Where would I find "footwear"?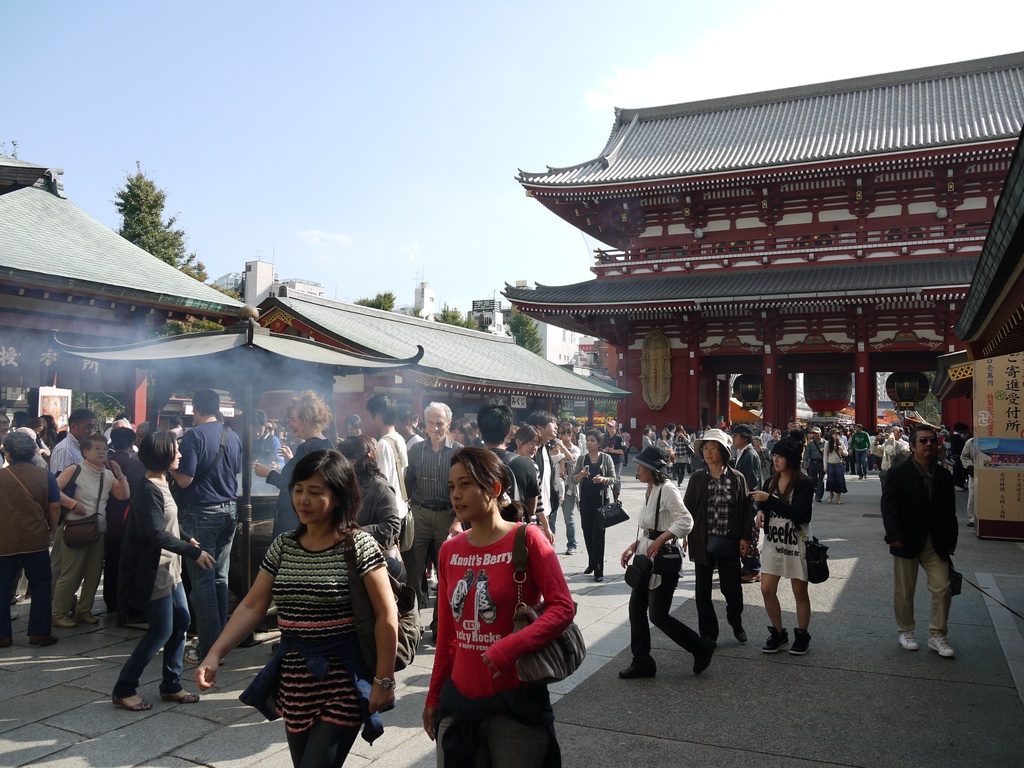
At <region>54, 618, 75, 630</region>.
